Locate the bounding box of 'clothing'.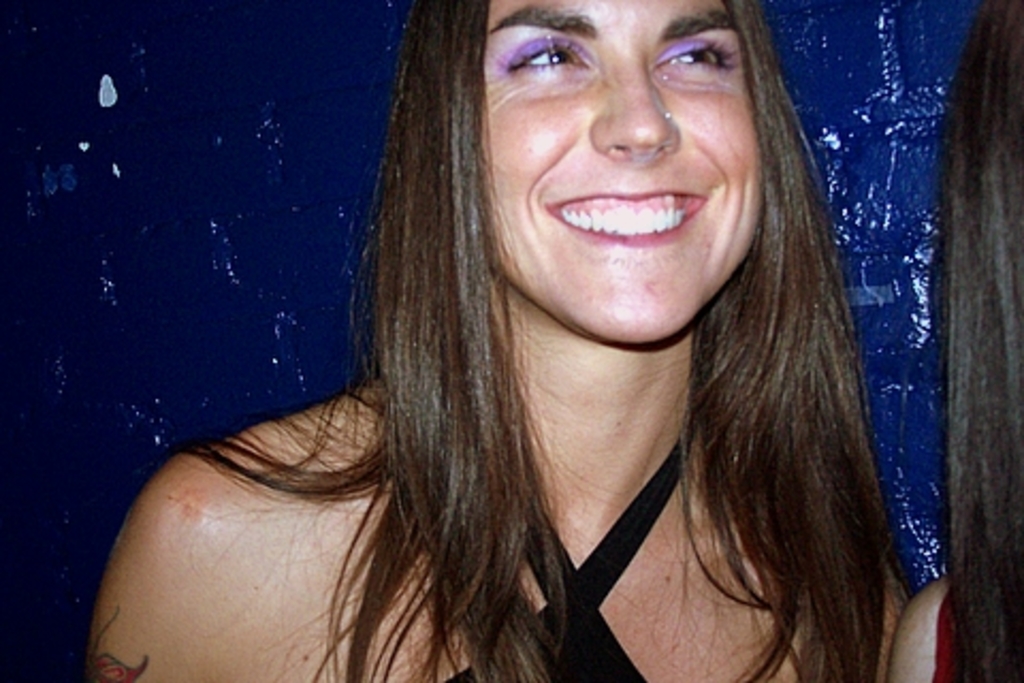
Bounding box: locate(420, 410, 698, 681).
